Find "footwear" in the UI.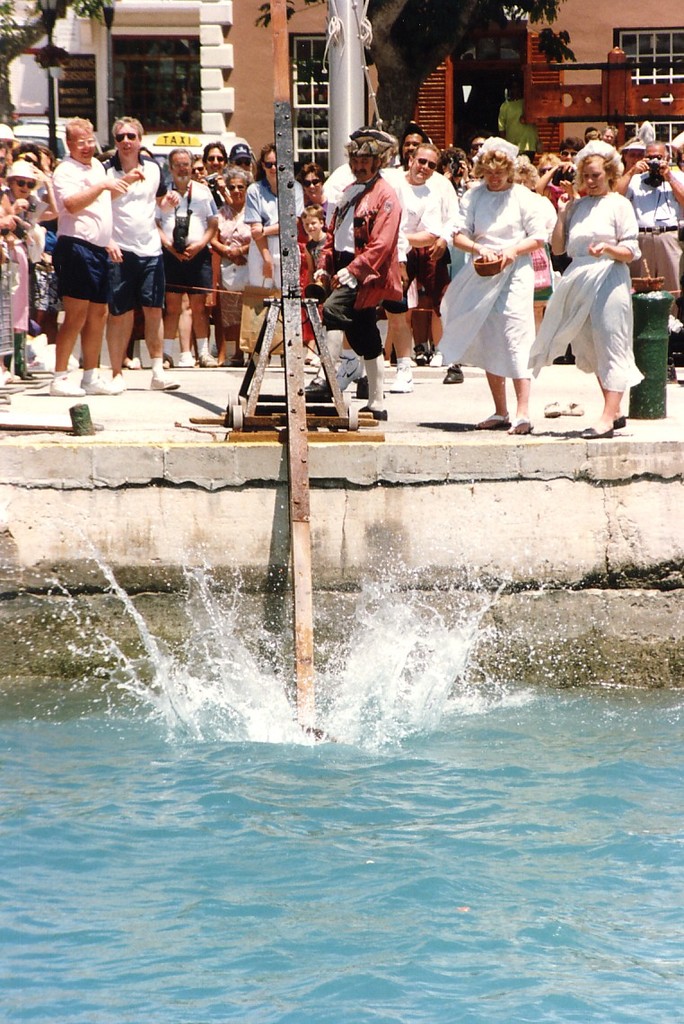
UI element at region(614, 416, 627, 428).
